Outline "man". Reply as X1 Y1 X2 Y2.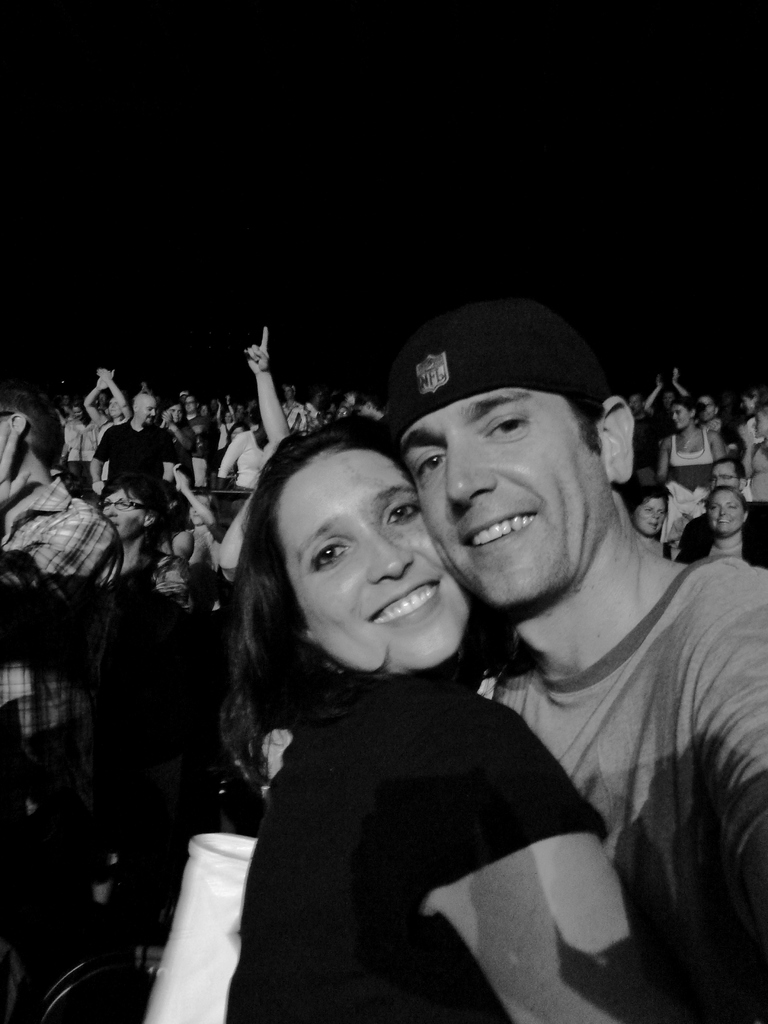
219 330 312 588.
